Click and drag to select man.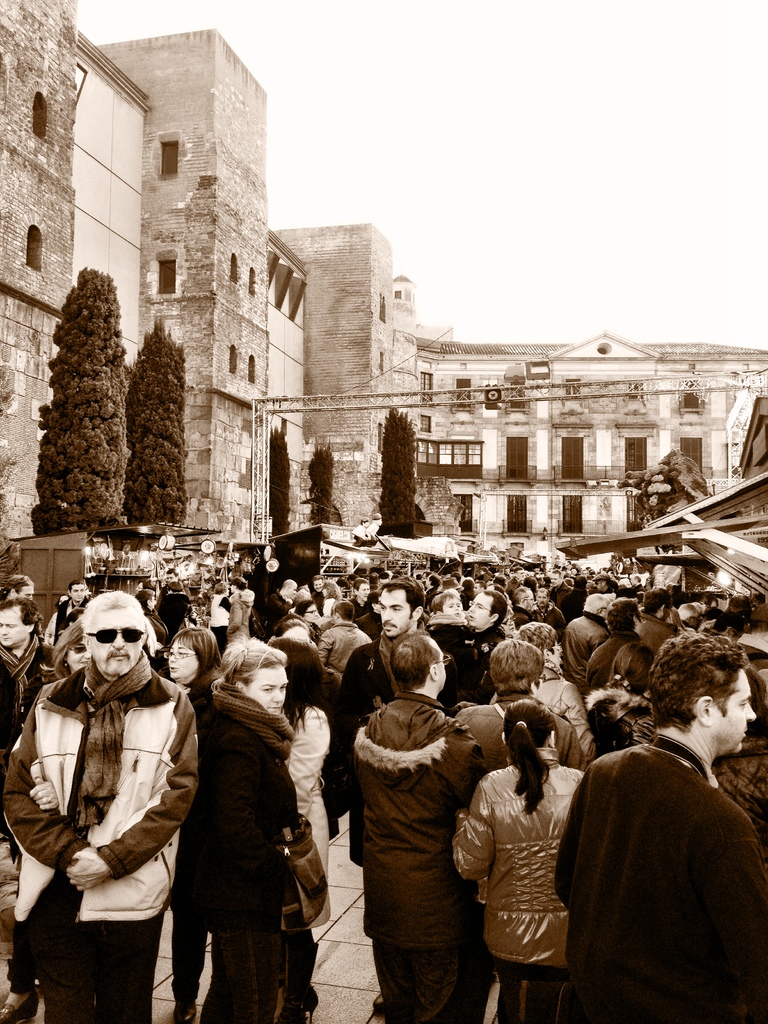
Selection: (x1=534, y1=632, x2=764, y2=1023).
